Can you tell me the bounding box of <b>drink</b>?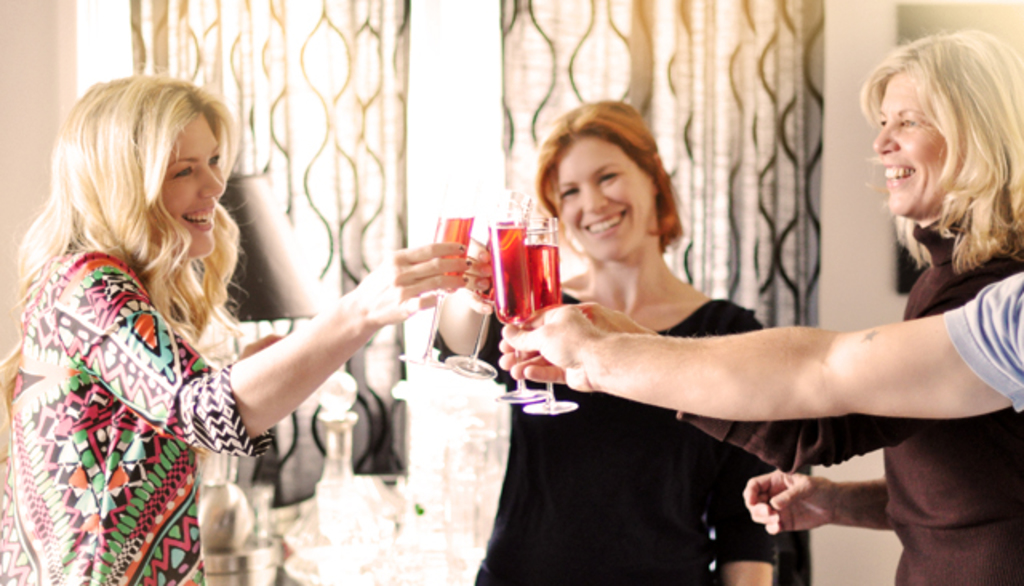
[528,245,562,311].
